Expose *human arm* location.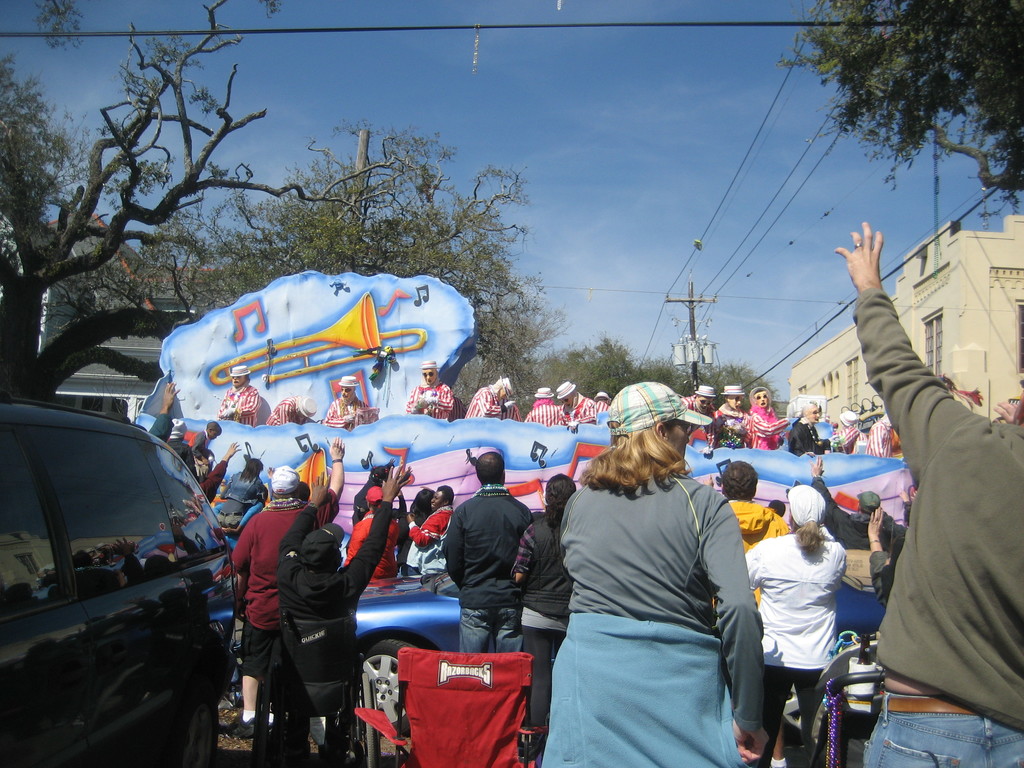
Exposed at 752:410:792:438.
